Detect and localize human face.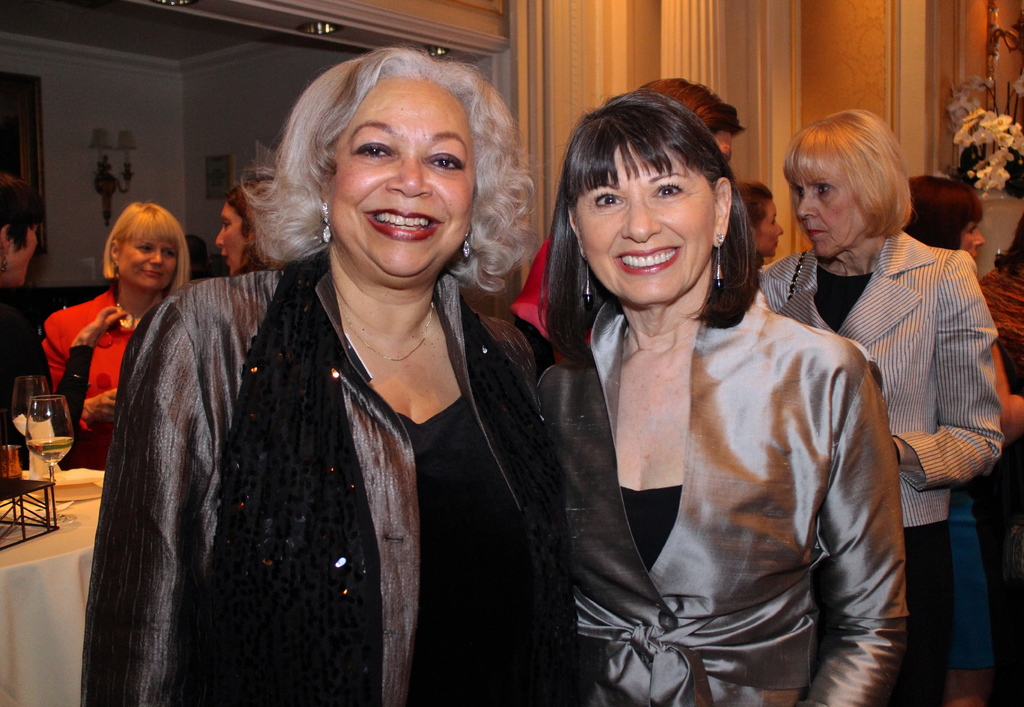
Localized at (x1=118, y1=227, x2=178, y2=289).
